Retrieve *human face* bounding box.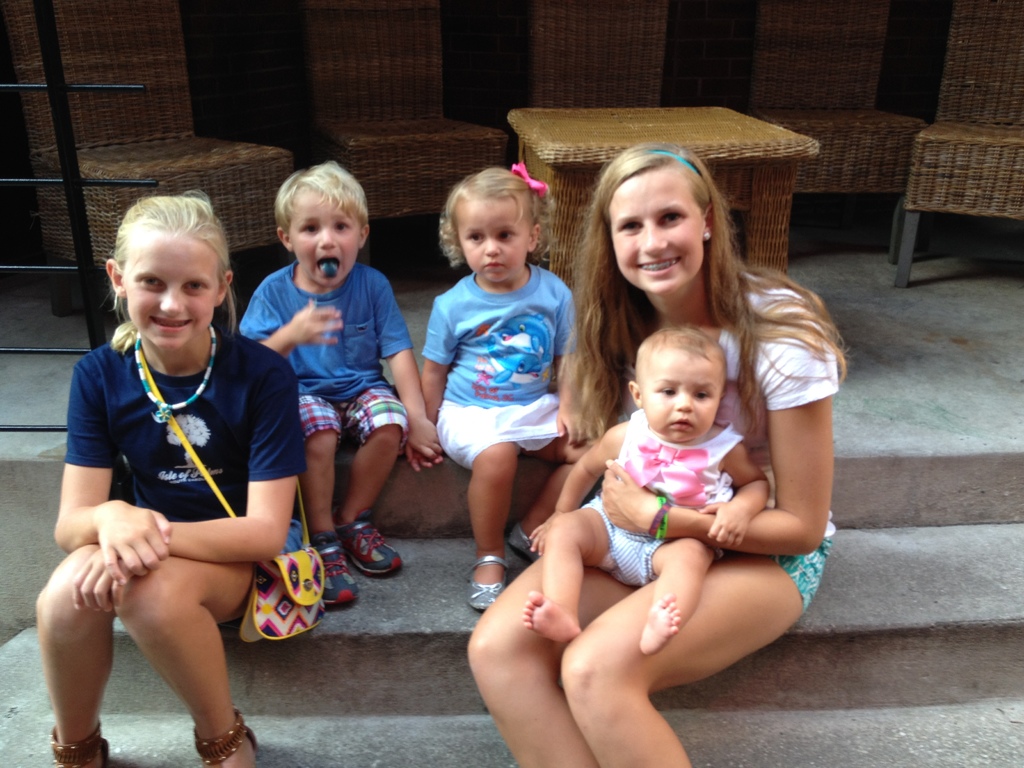
Bounding box: {"x1": 288, "y1": 192, "x2": 360, "y2": 286}.
